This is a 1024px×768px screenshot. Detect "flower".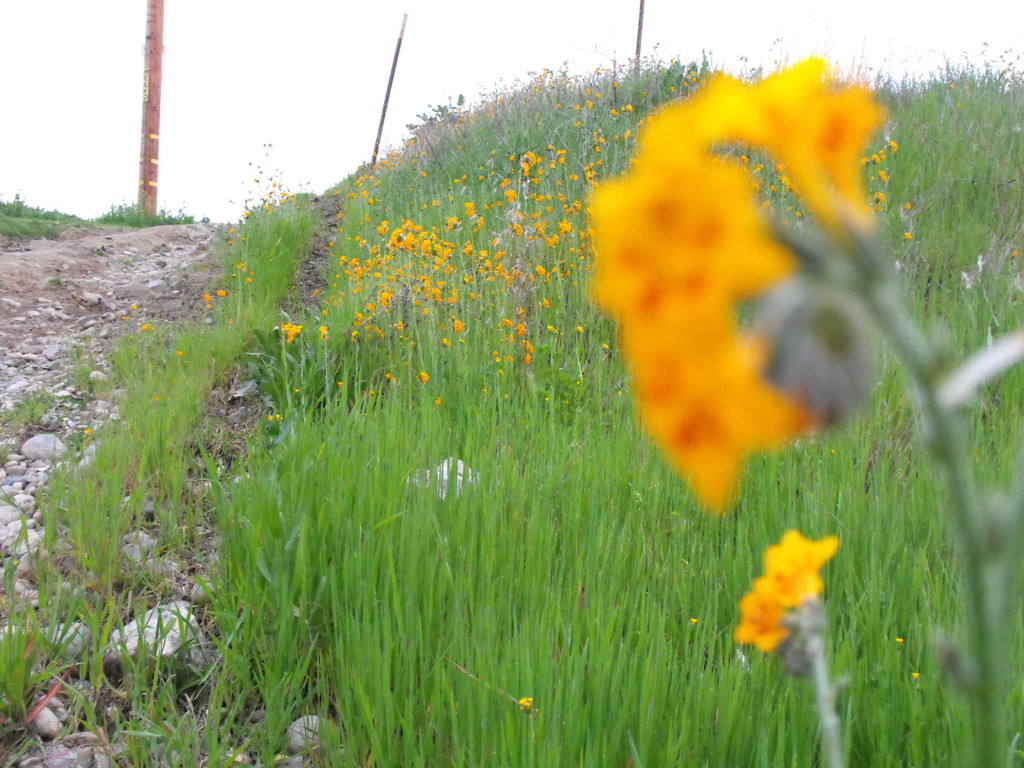
left=737, top=574, right=785, bottom=651.
